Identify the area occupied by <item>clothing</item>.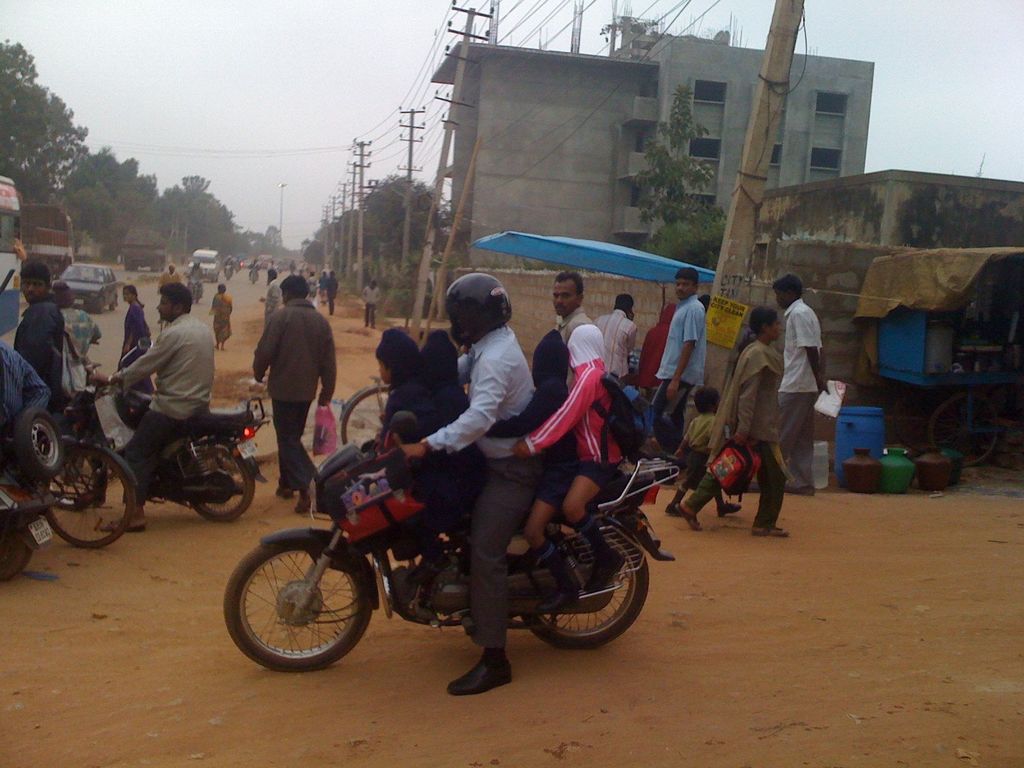
Area: (x1=117, y1=312, x2=215, y2=488).
